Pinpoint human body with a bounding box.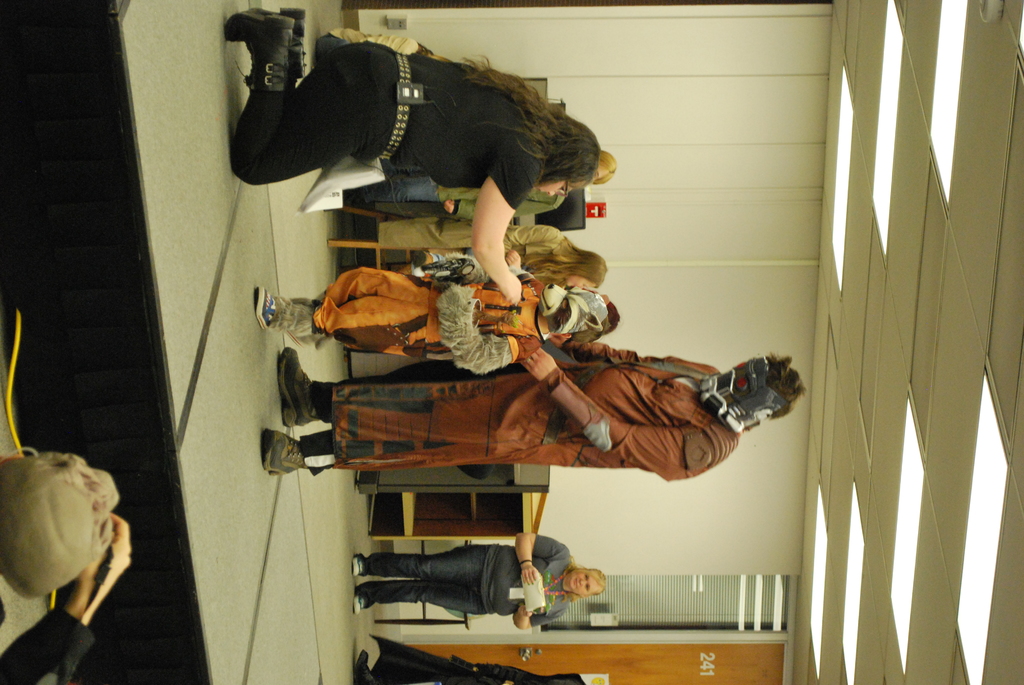
<region>347, 529, 571, 631</region>.
